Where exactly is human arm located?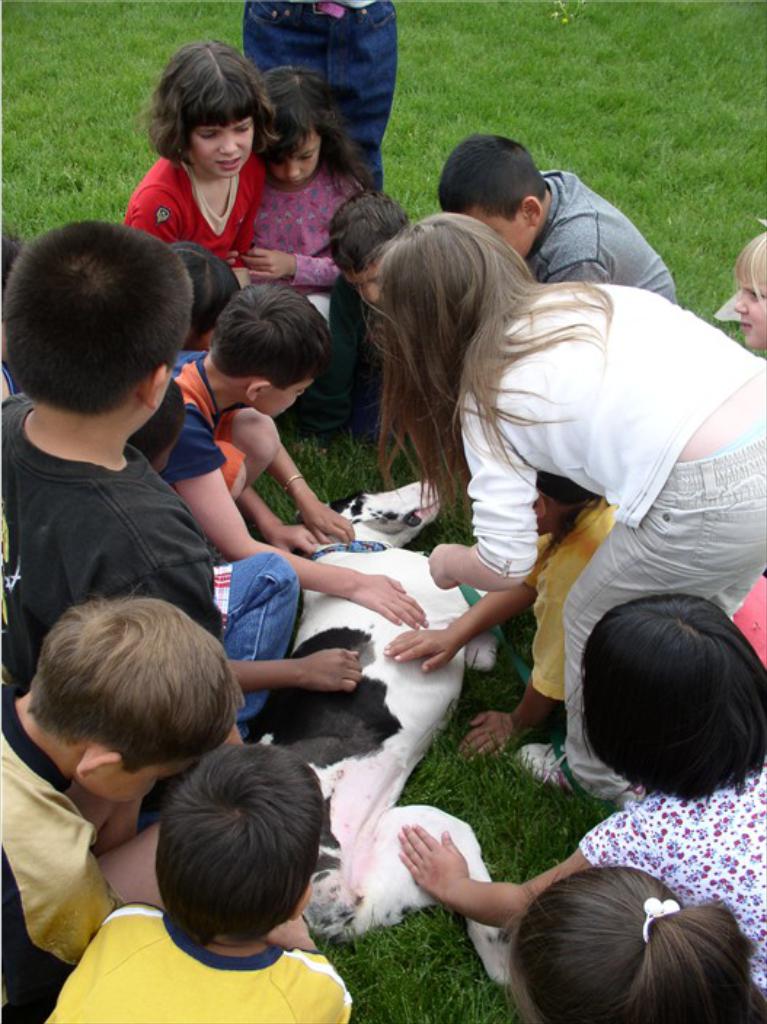
Its bounding box is crop(201, 641, 374, 721).
